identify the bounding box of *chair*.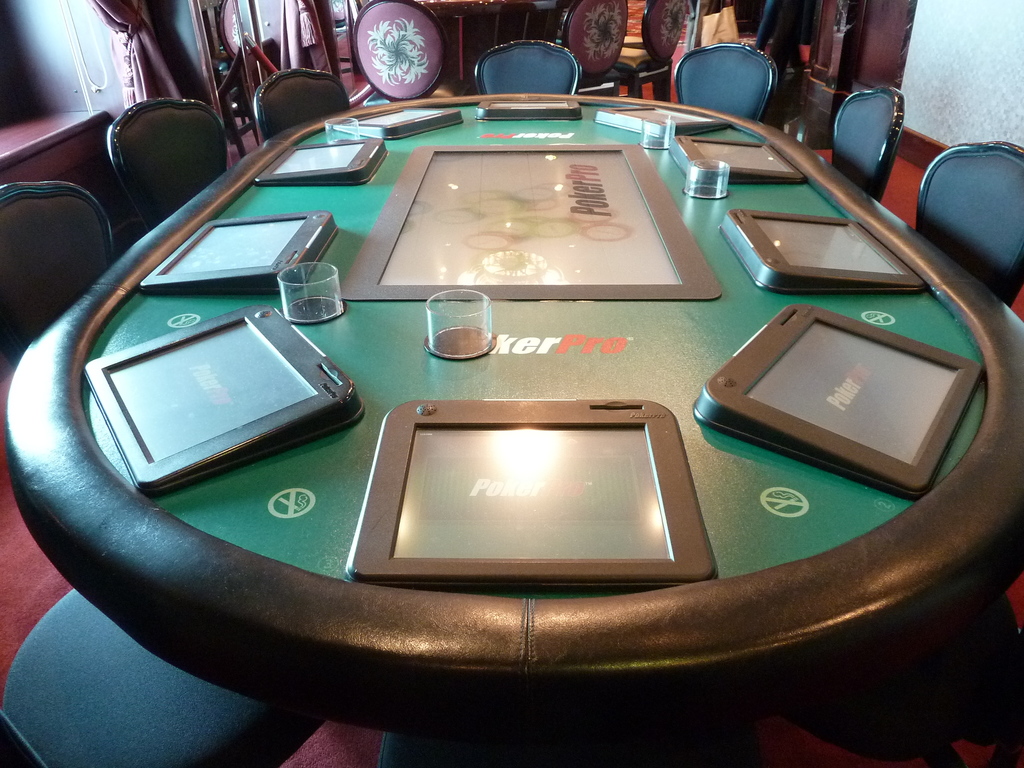
<bbox>829, 87, 908, 202</bbox>.
